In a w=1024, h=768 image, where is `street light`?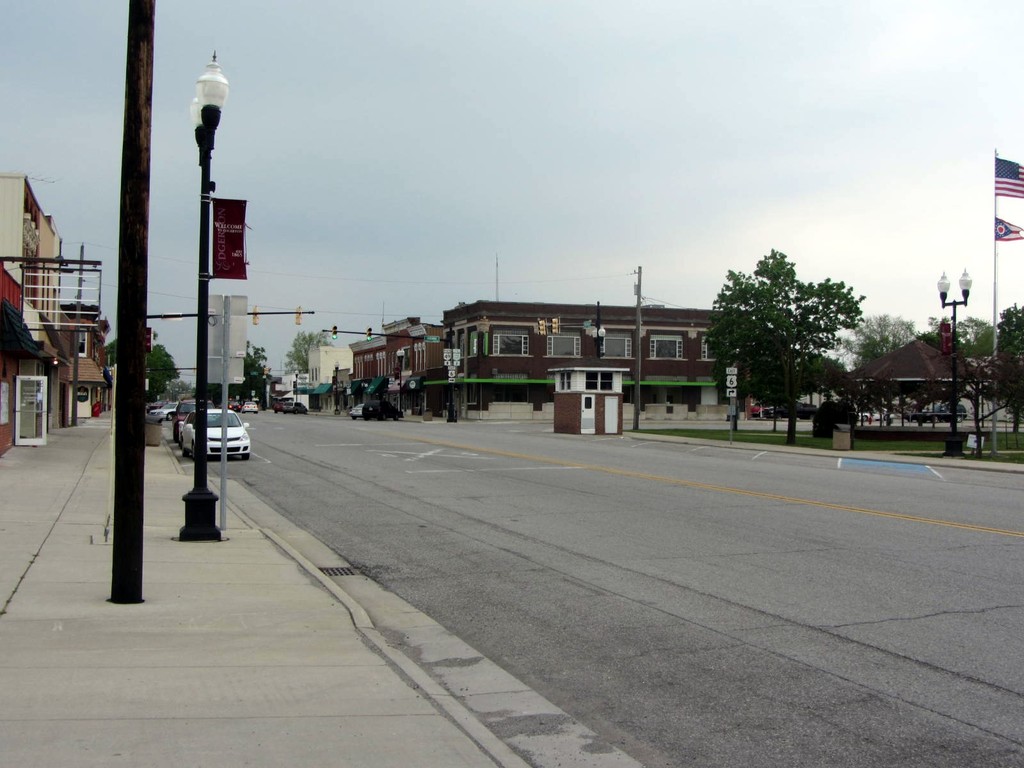
x1=396, y1=348, x2=411, y2=421.
